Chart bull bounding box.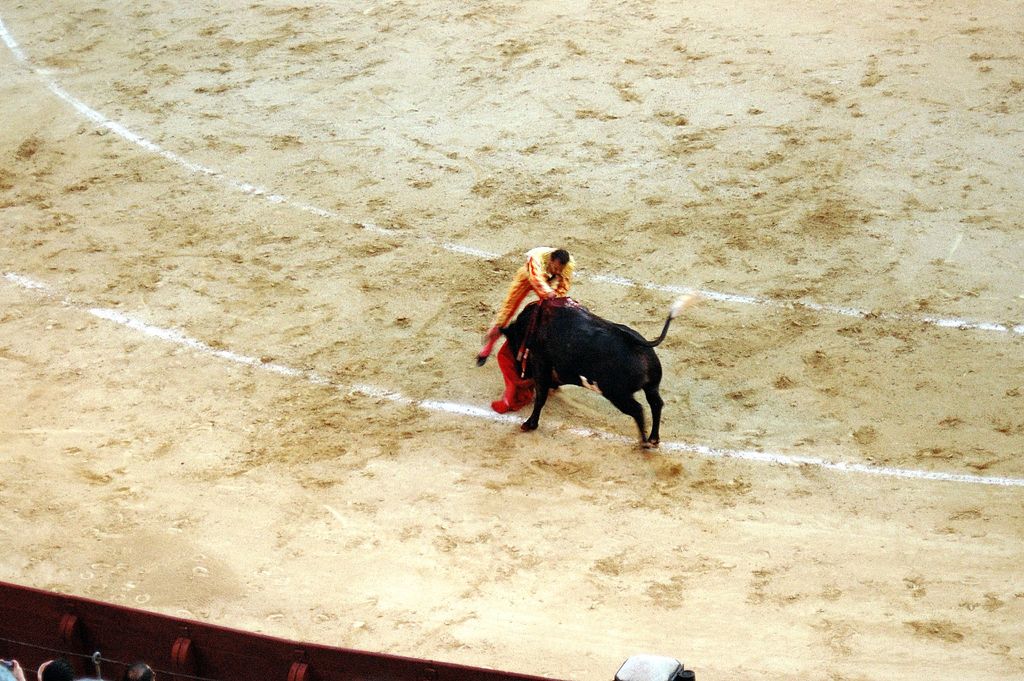
Charted: 492 290 703 449.
